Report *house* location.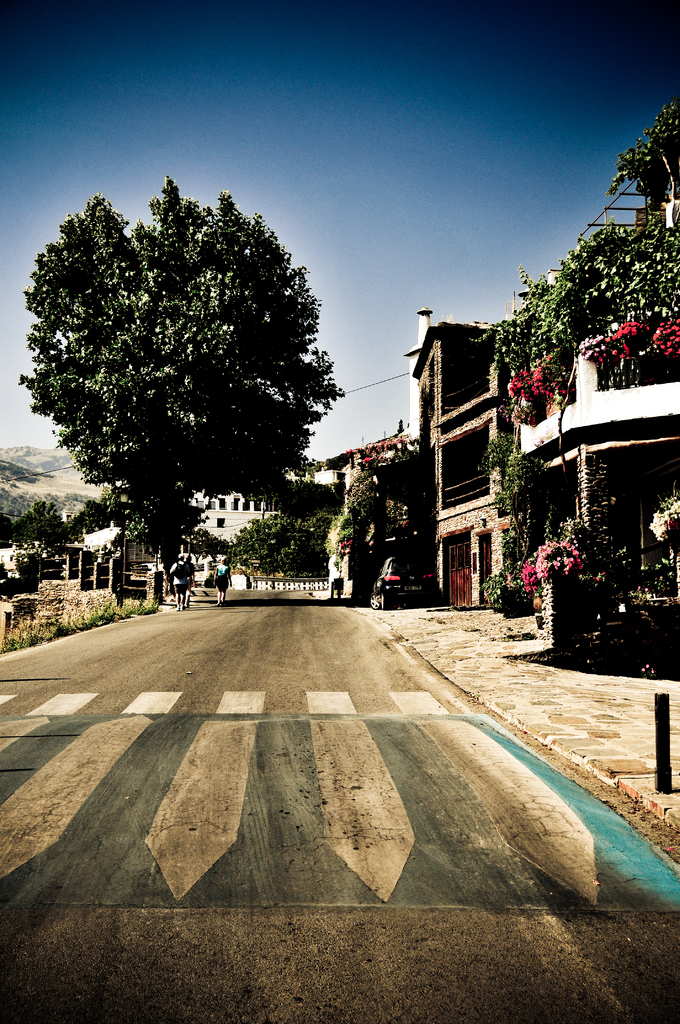
Report: 318, 305, 432, 601.
